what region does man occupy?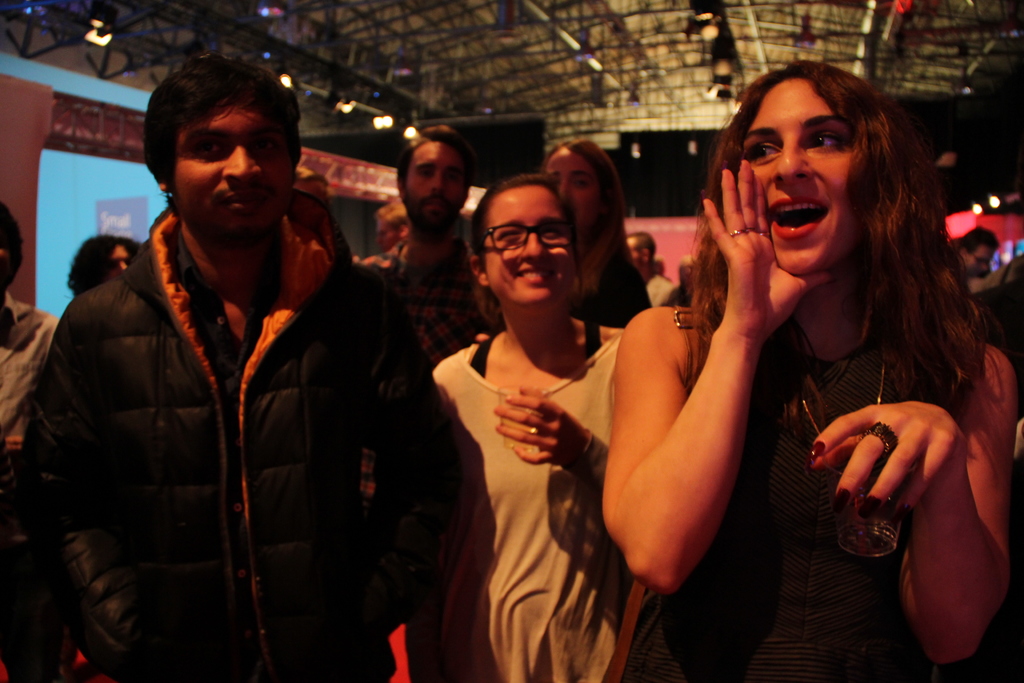
(0,61,463,682).
